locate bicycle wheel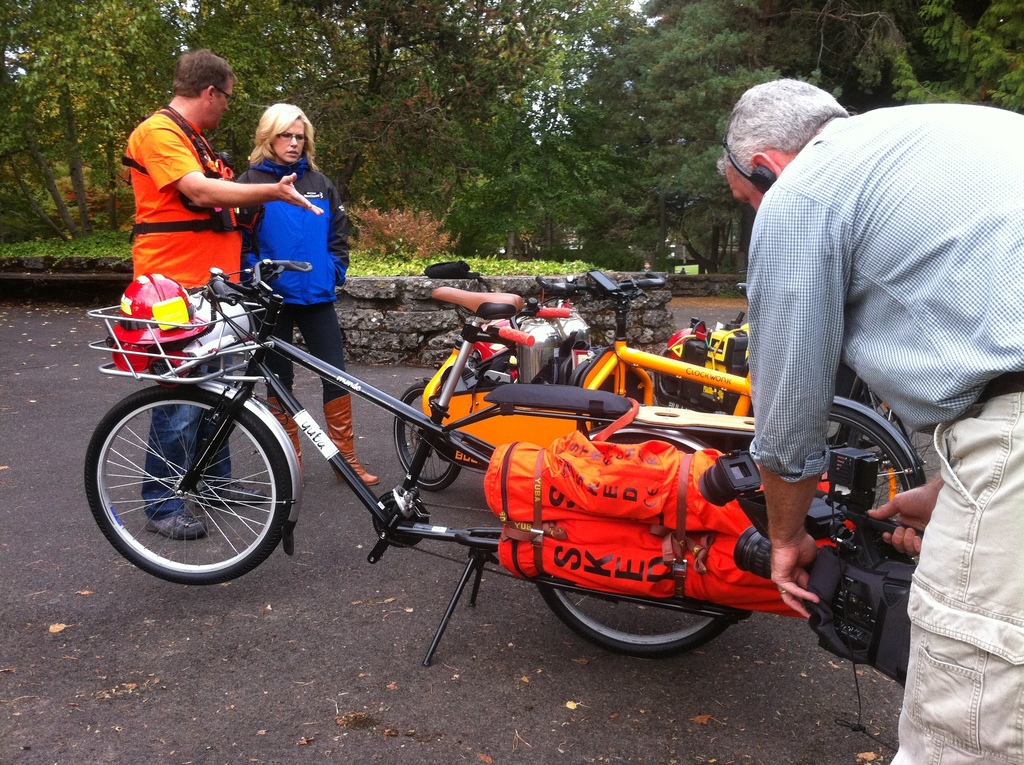
crop(84, 382, 289, 588)
